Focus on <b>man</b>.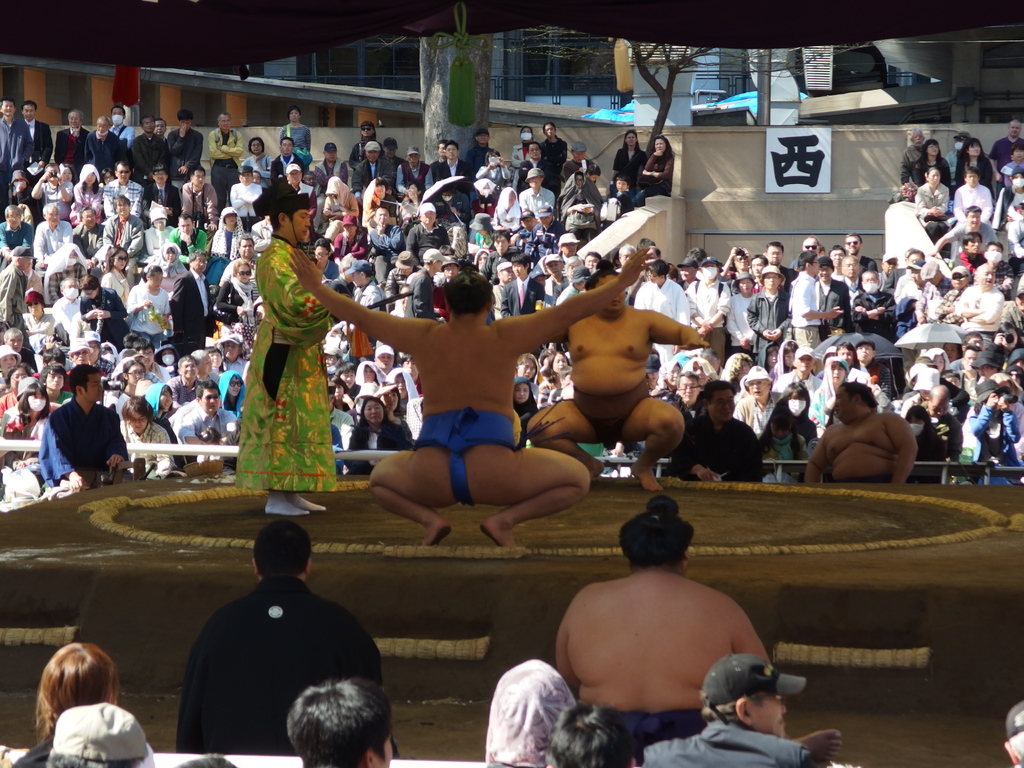
Focused at x1=990 y1=116 x2=1023 y2=195.
